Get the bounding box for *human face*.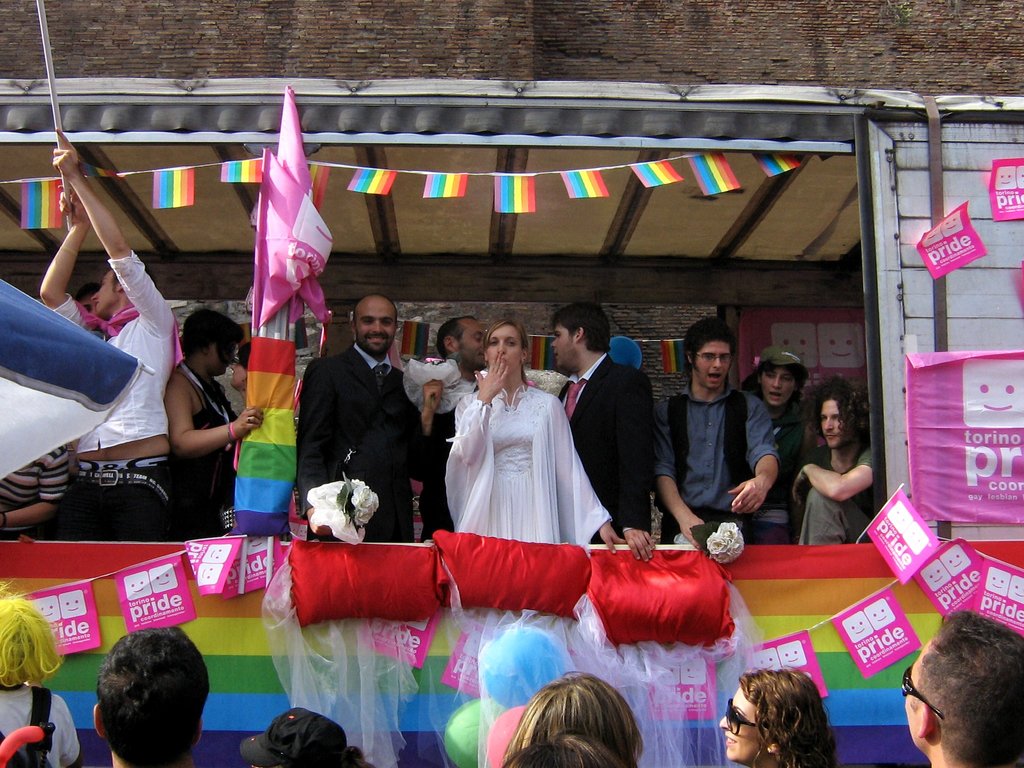
211 345 237 372.
